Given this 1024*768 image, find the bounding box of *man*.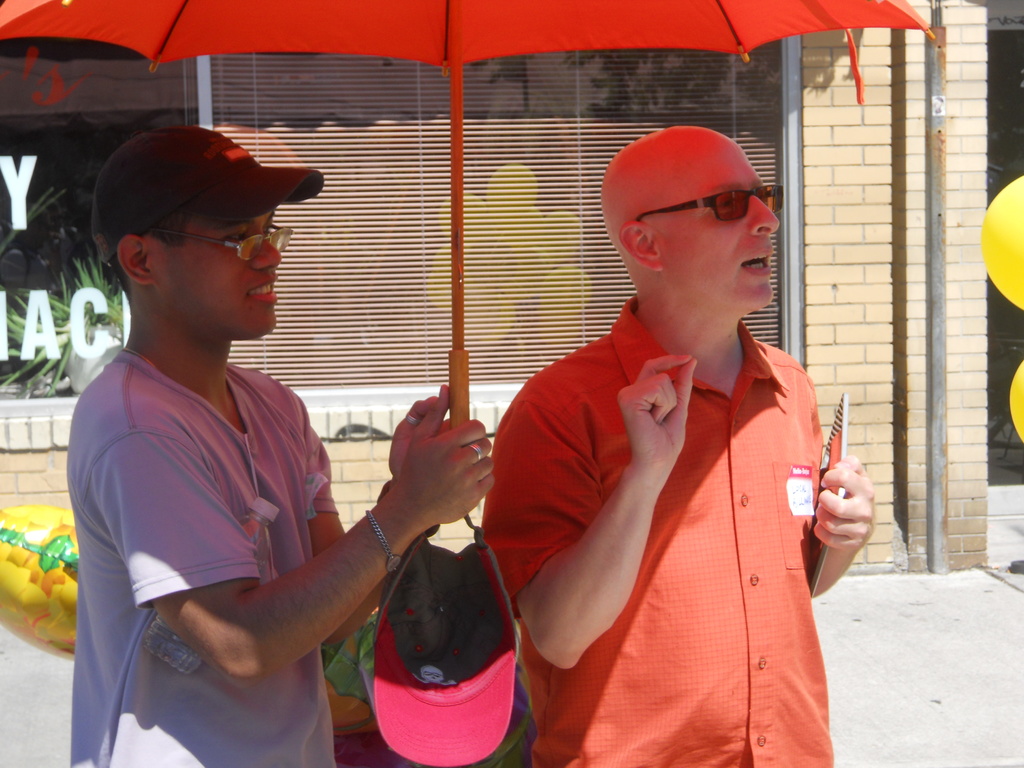
Rect(65, 122, 492, 767).
